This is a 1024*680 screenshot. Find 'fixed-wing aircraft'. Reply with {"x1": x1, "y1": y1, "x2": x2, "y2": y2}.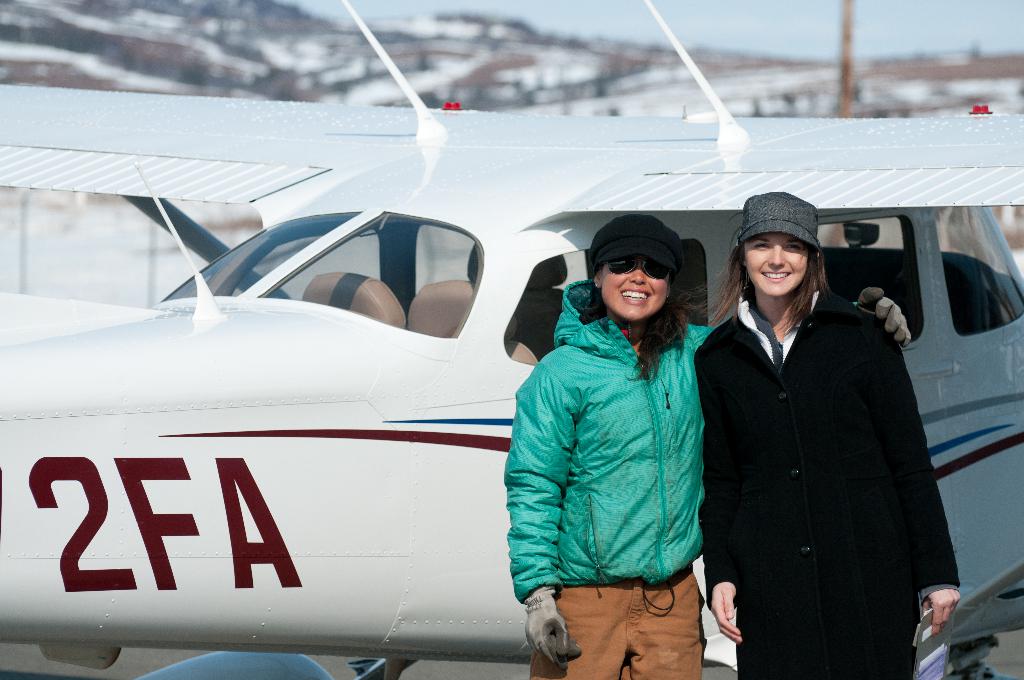
{"x1": 0, "y1": 0, "x2": 1023, "y2": 679}.
